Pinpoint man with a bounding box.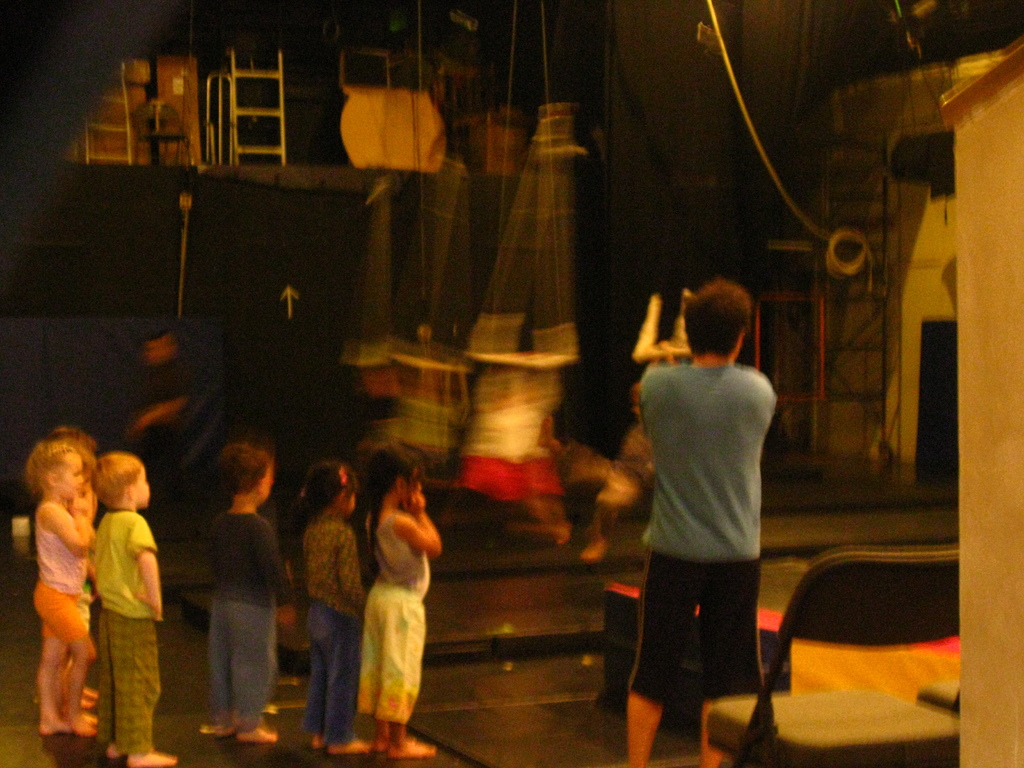
625/275/776/767.
